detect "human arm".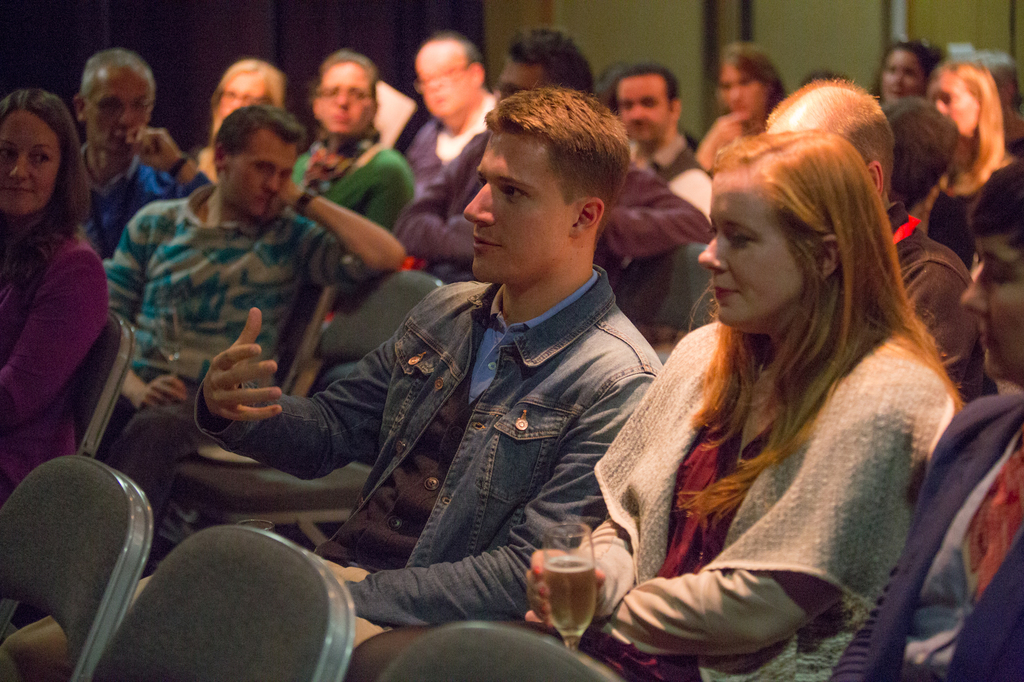
Detected at Rect(596, 168, 715, 256).
